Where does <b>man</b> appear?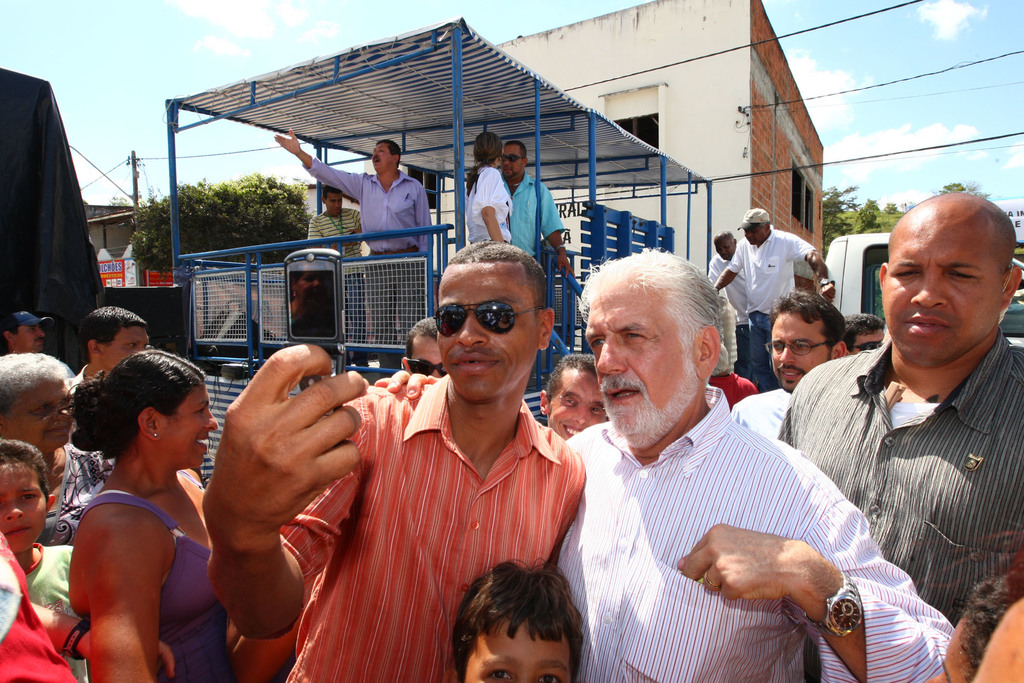
Appears at <region>557, 243, 954, 682</region>.
